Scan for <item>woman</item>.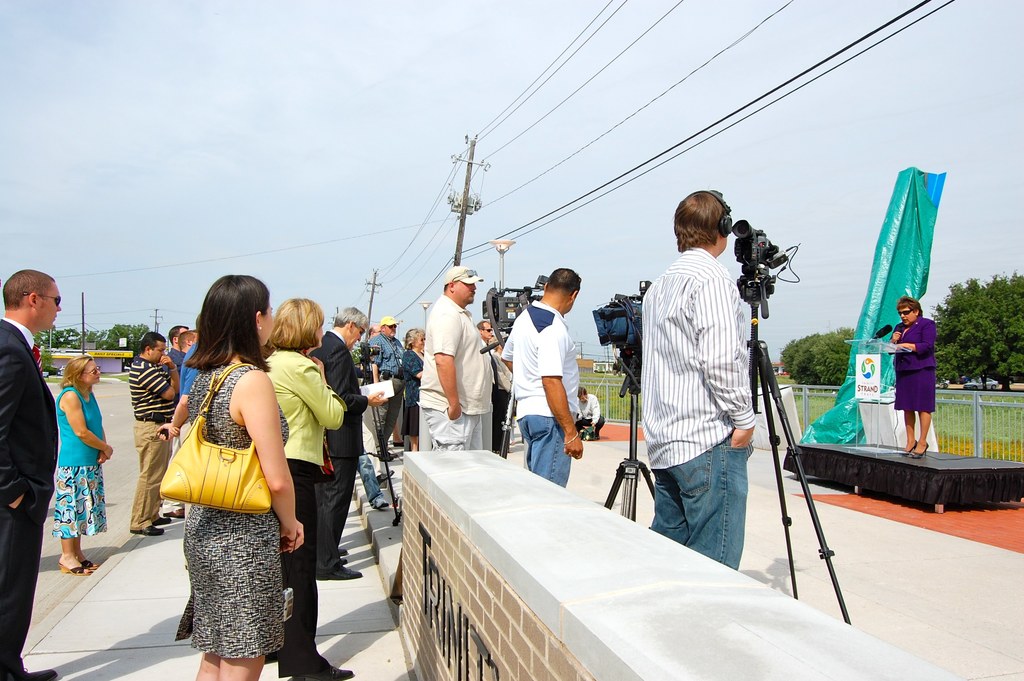
Scan result: (263, 299, 349, 680).
